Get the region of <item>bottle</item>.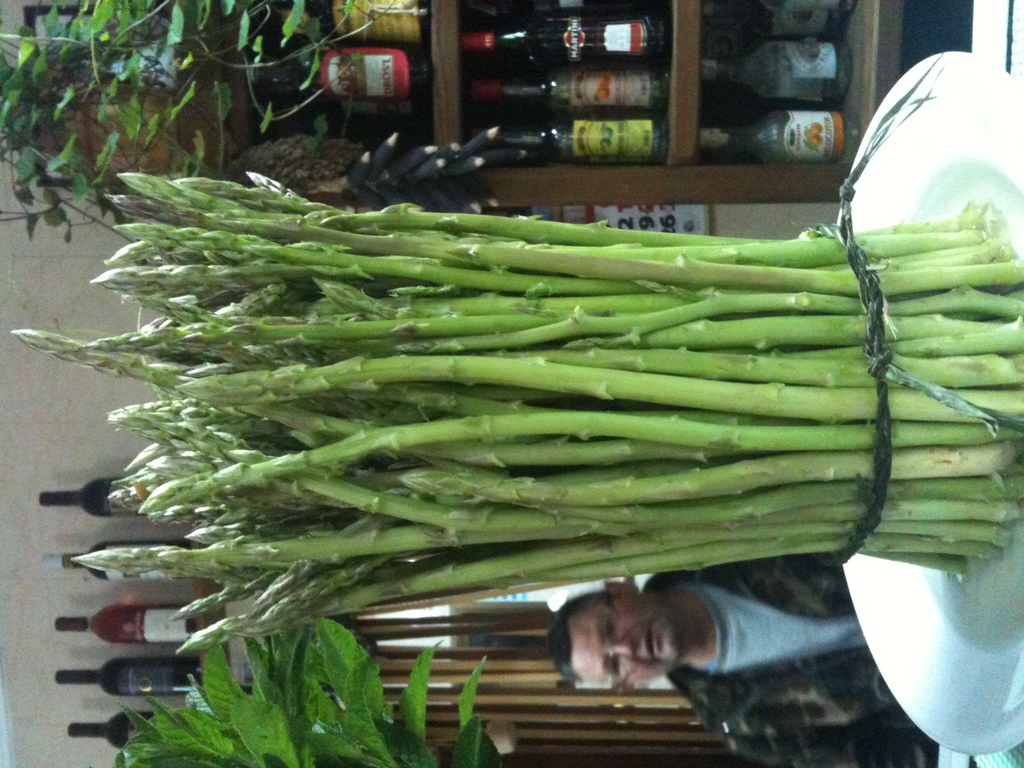
<box>67,711,152,751</box>.
